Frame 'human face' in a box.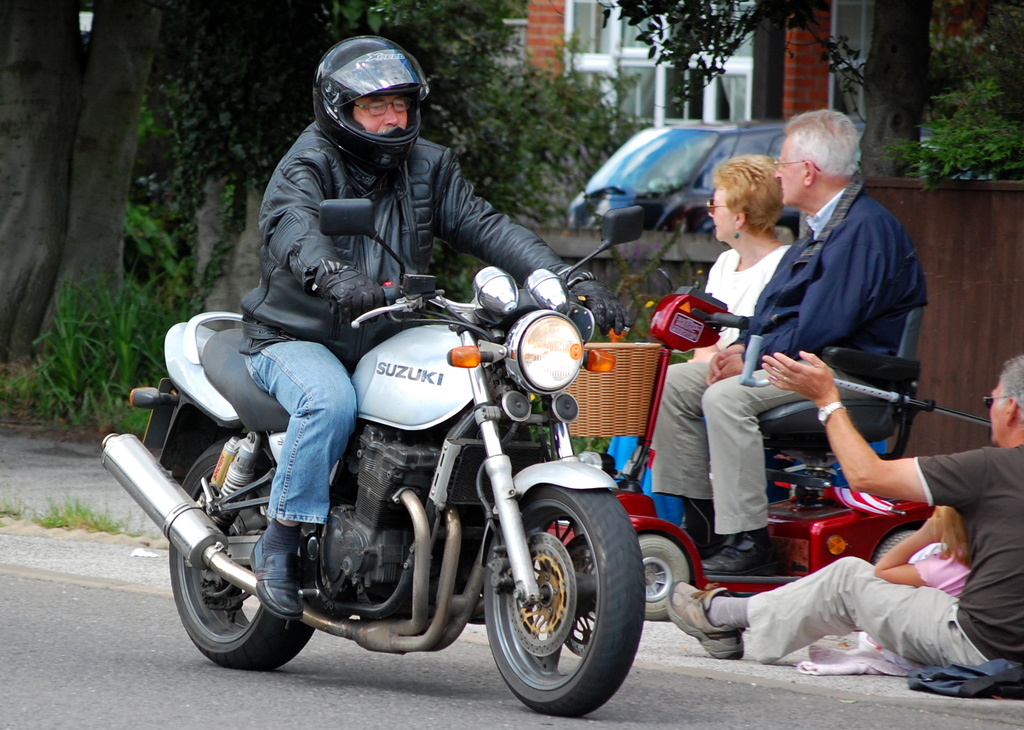
988, 378, 1007, 444.
